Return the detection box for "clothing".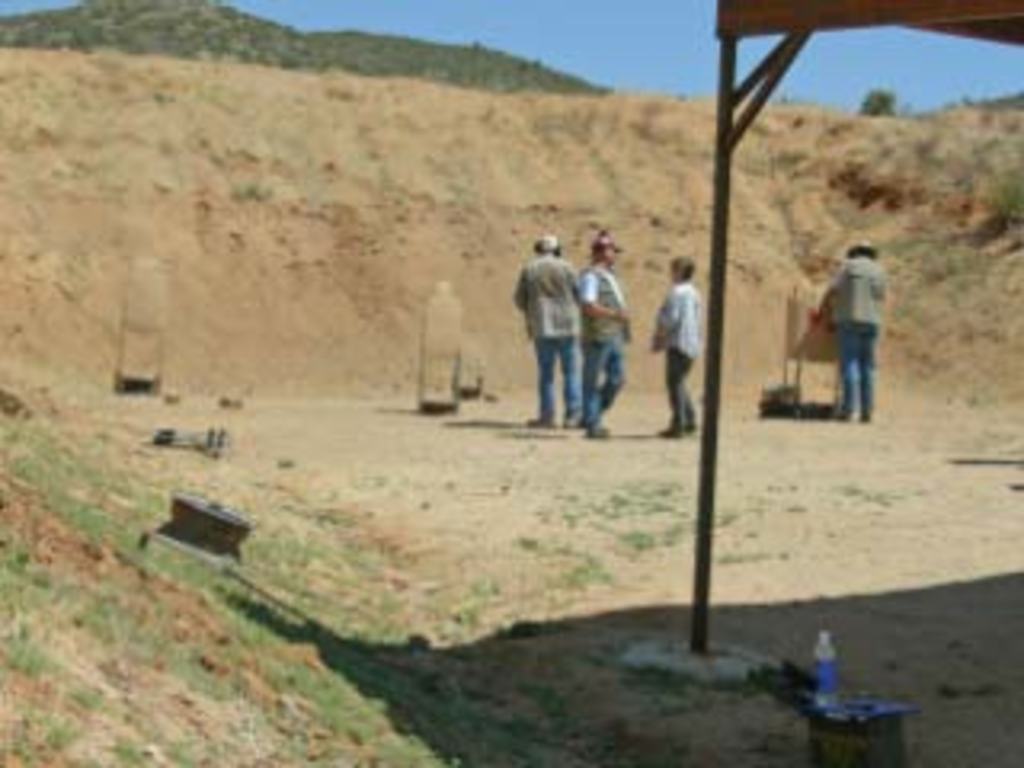
BBox(509, 256, 576, 403).
